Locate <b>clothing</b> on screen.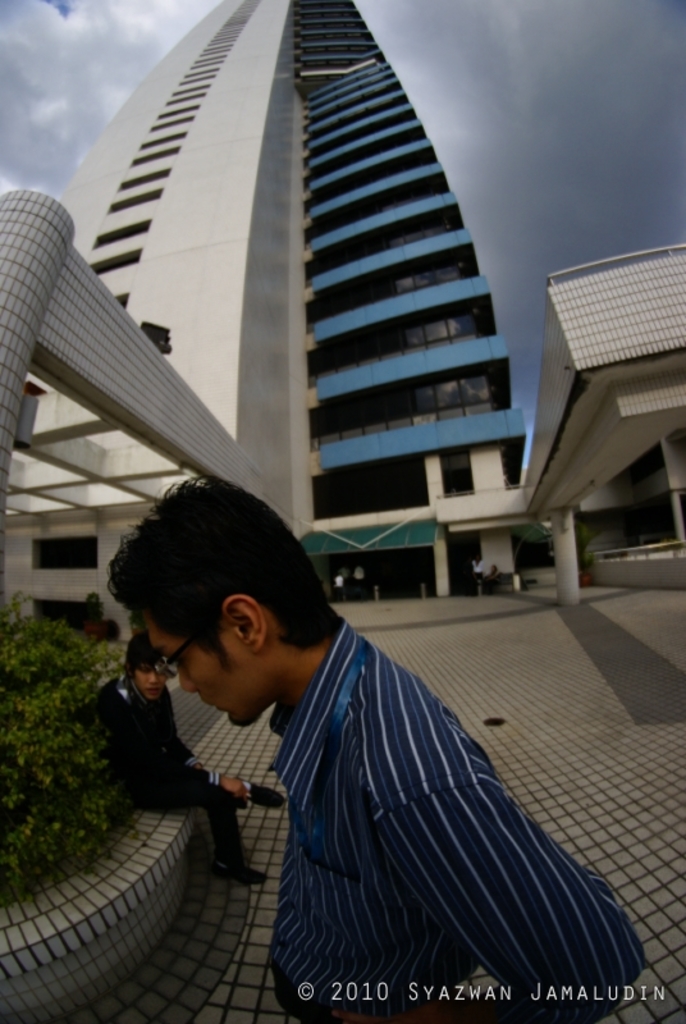
On screen at box(267, 622, 648, 1021).
